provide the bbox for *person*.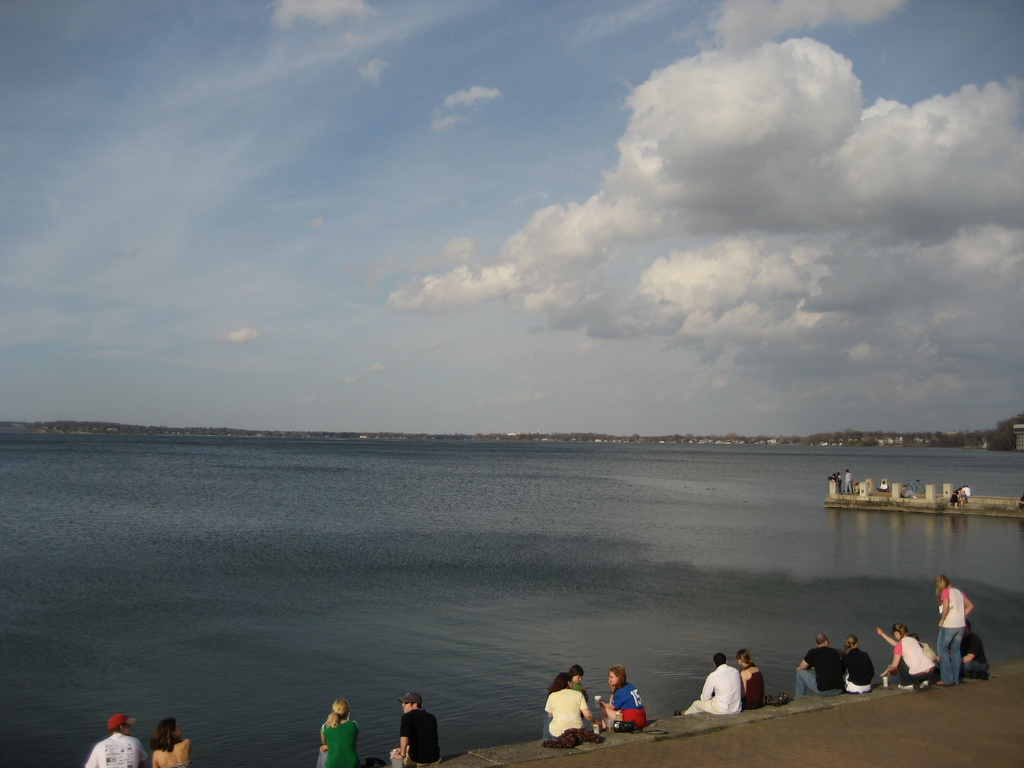
900, 483, 915, 498.
